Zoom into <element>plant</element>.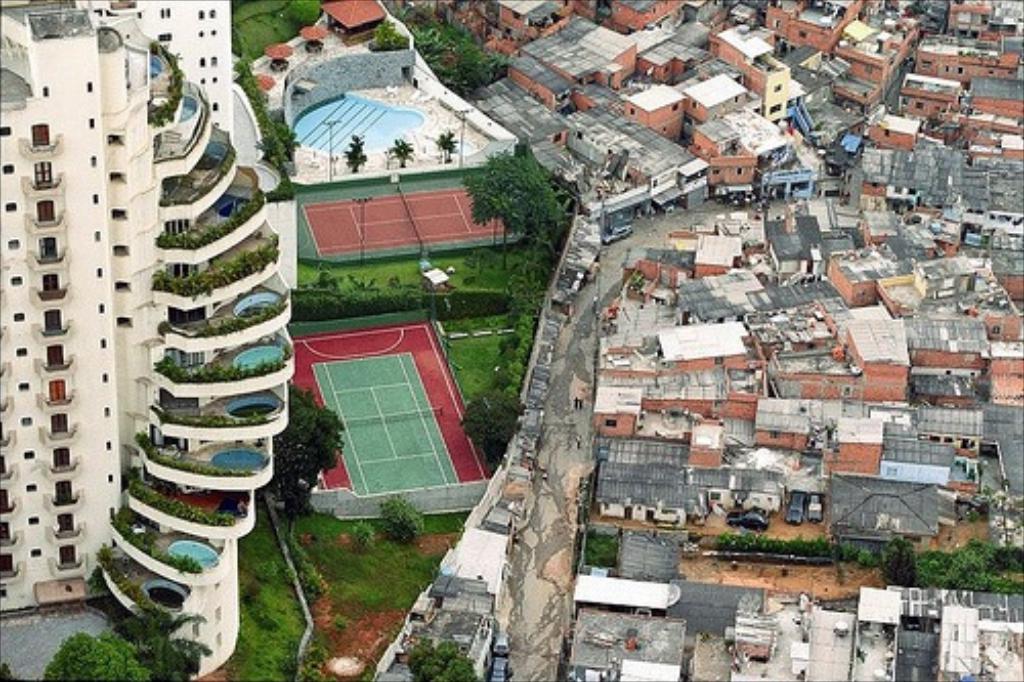
Zoom target: [x1=258, y1=557, x2=281, y2=582].
